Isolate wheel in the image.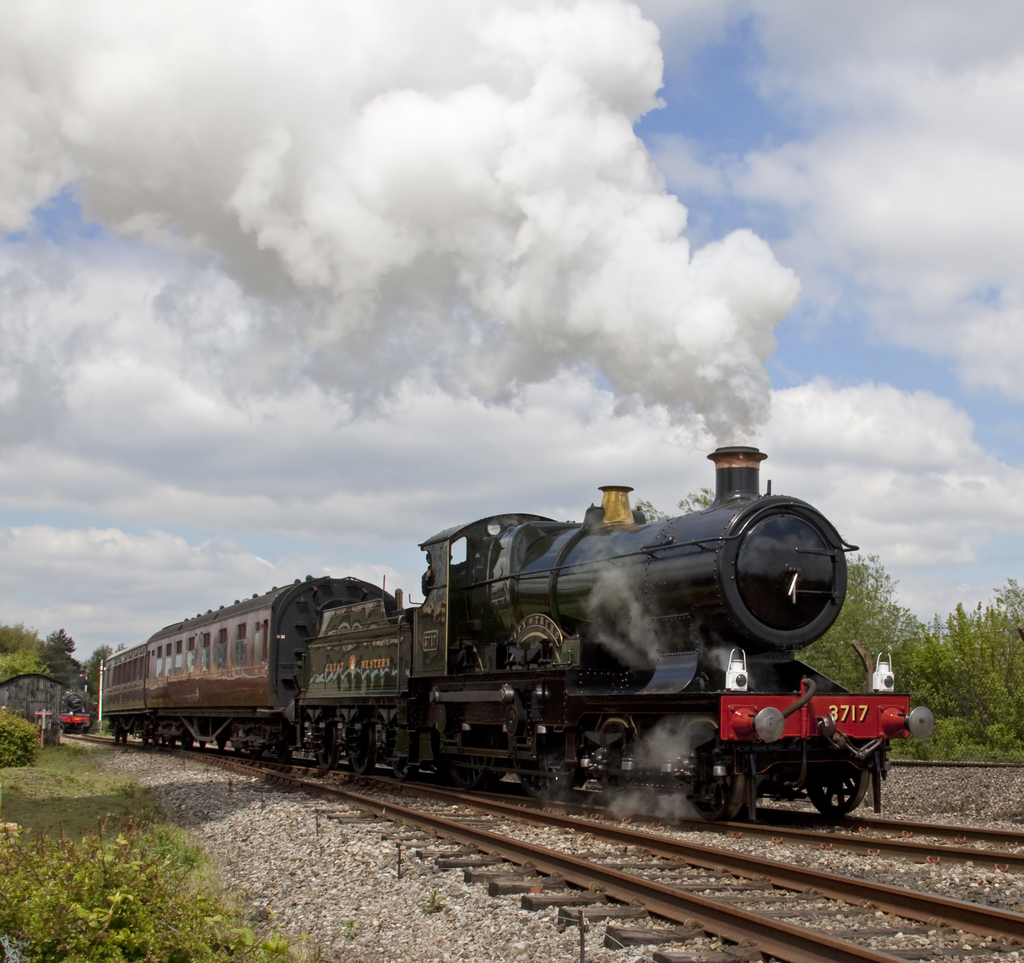
Isolated region: [left=169, top=738, right=176, bottom=749].
